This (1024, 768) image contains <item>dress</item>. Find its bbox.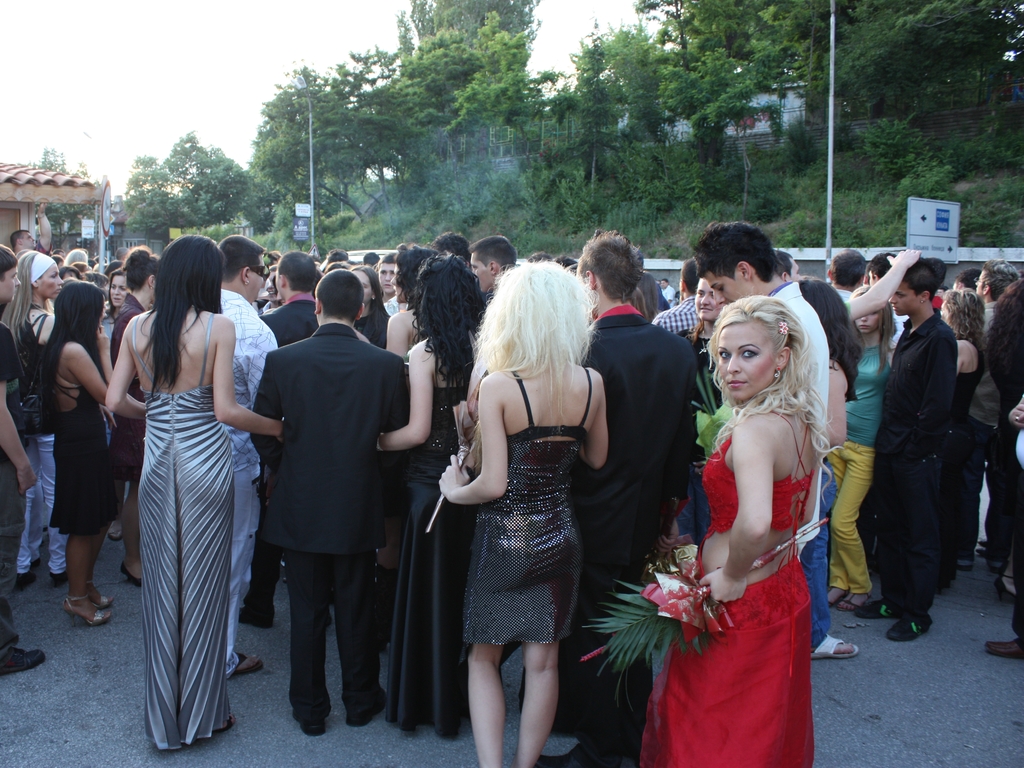
(45,338,121,534).
